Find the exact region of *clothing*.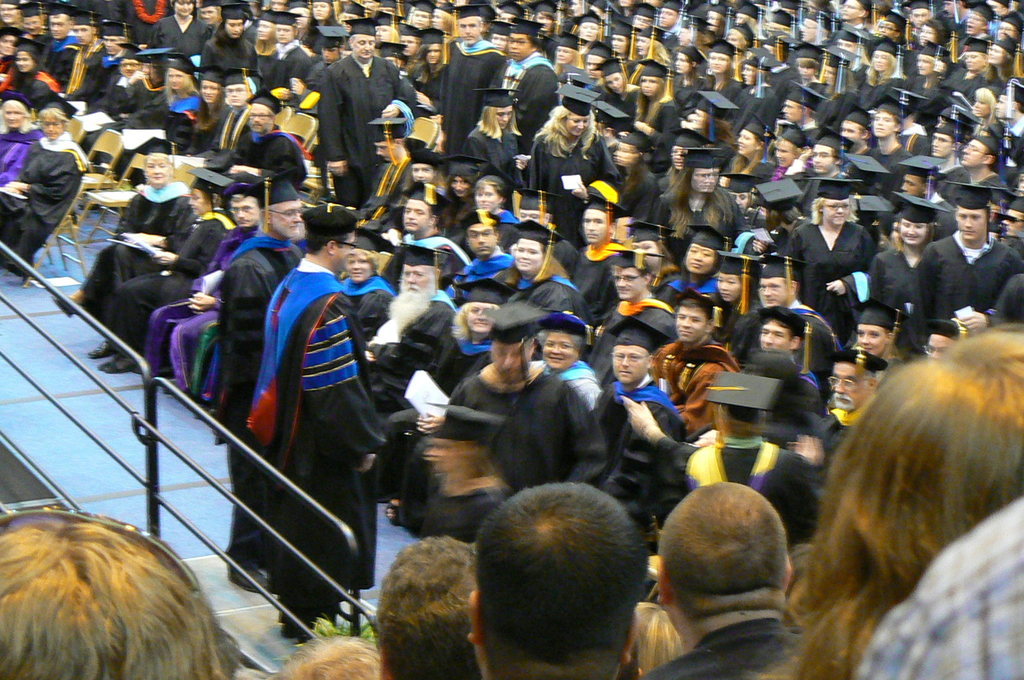
Exact region: bbox(124, 209, 248, 356).
